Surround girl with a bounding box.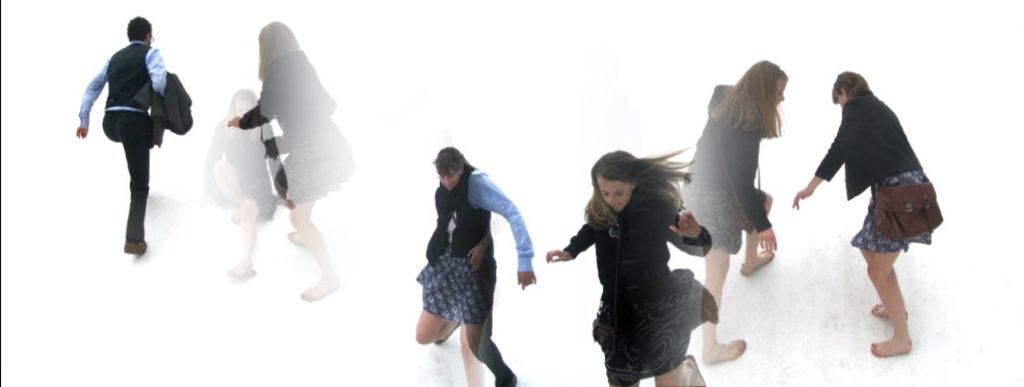
{"left": 542, "top": 148, "right": 718, "bottom": 386}.
